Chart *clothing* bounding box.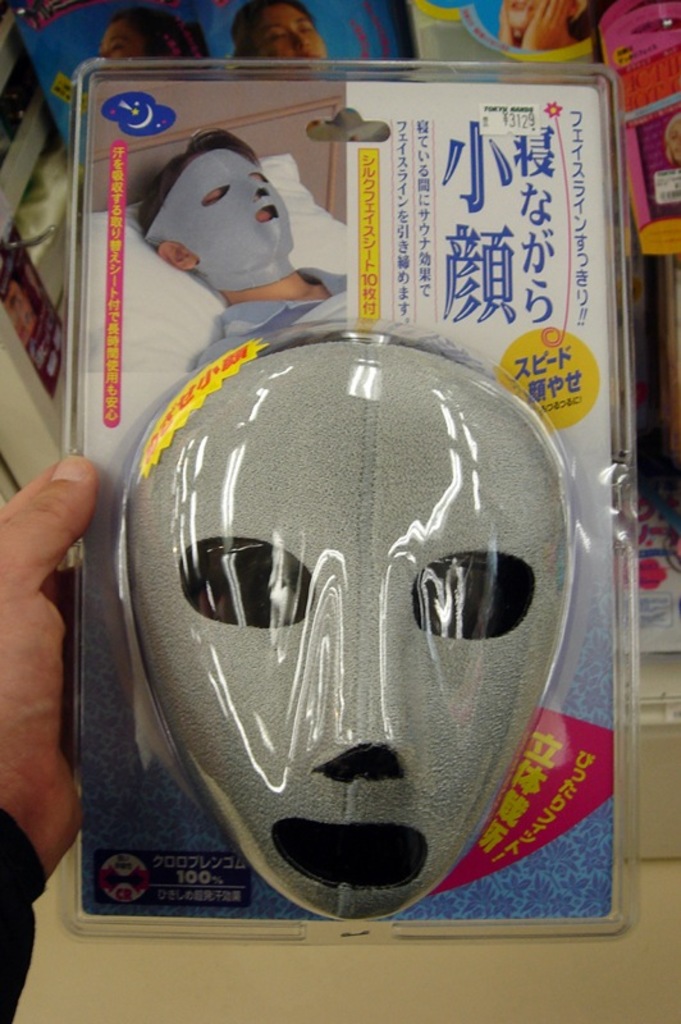
Charted: bbox=(186, 256, 346, 388).
